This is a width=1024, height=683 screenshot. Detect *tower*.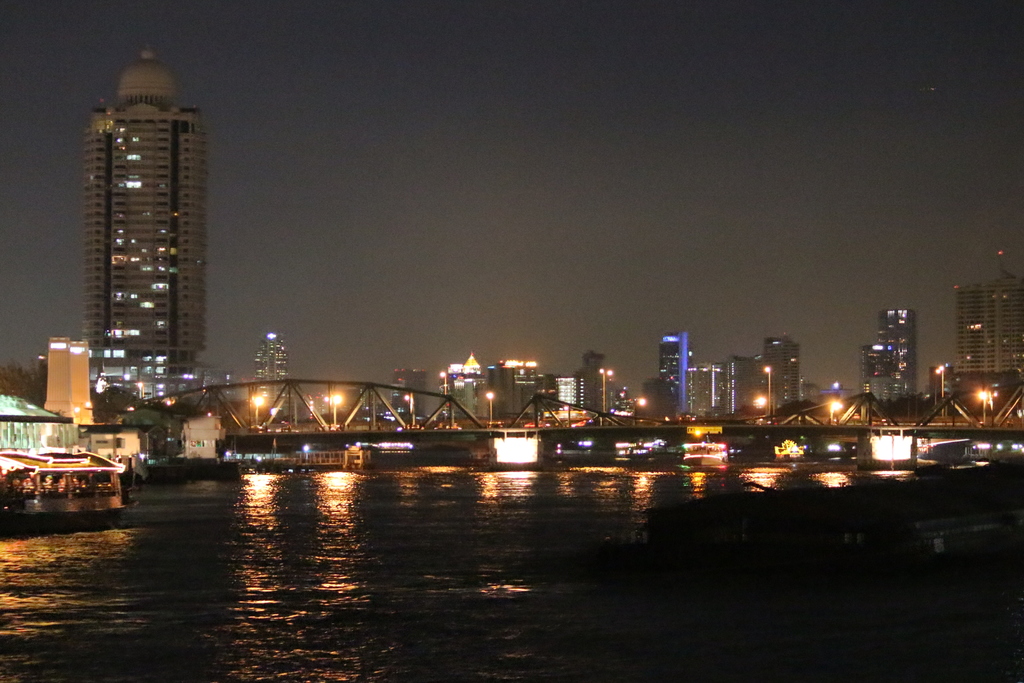
[764, 334, 795, 425].
